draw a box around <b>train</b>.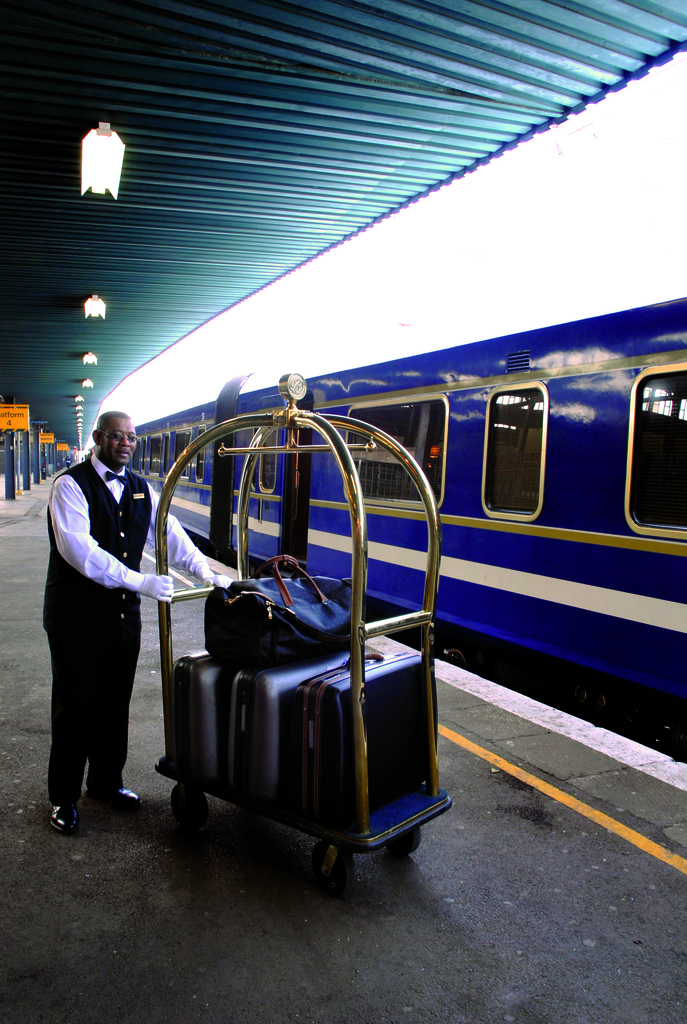
bbox=[136, 285, 686, 753].
